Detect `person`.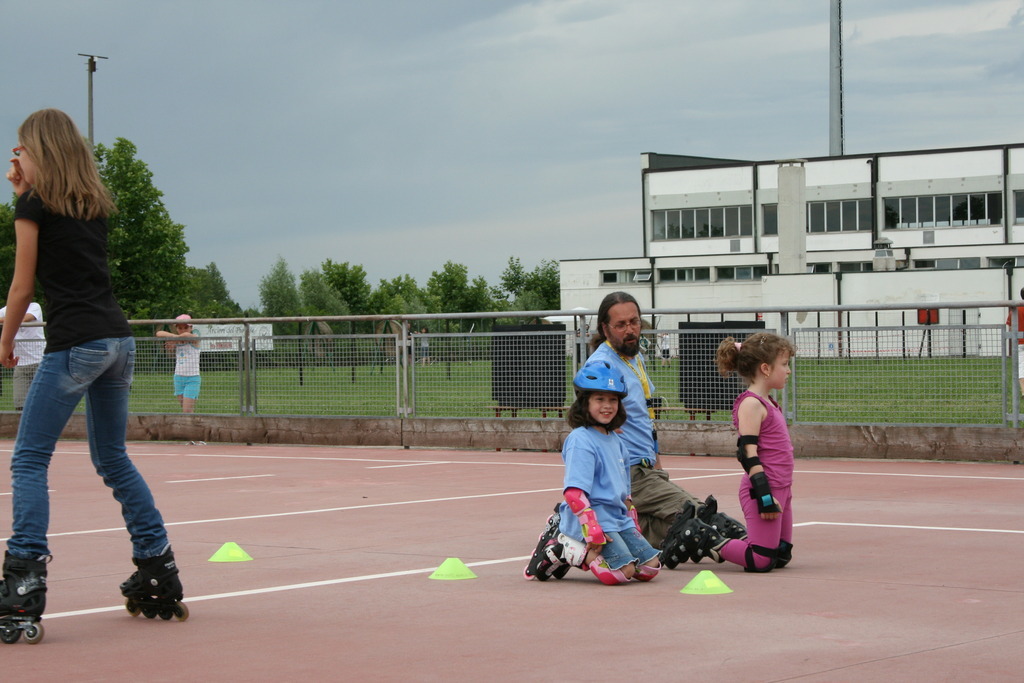
Detected at rect(1004, 285, 1023, 419).
